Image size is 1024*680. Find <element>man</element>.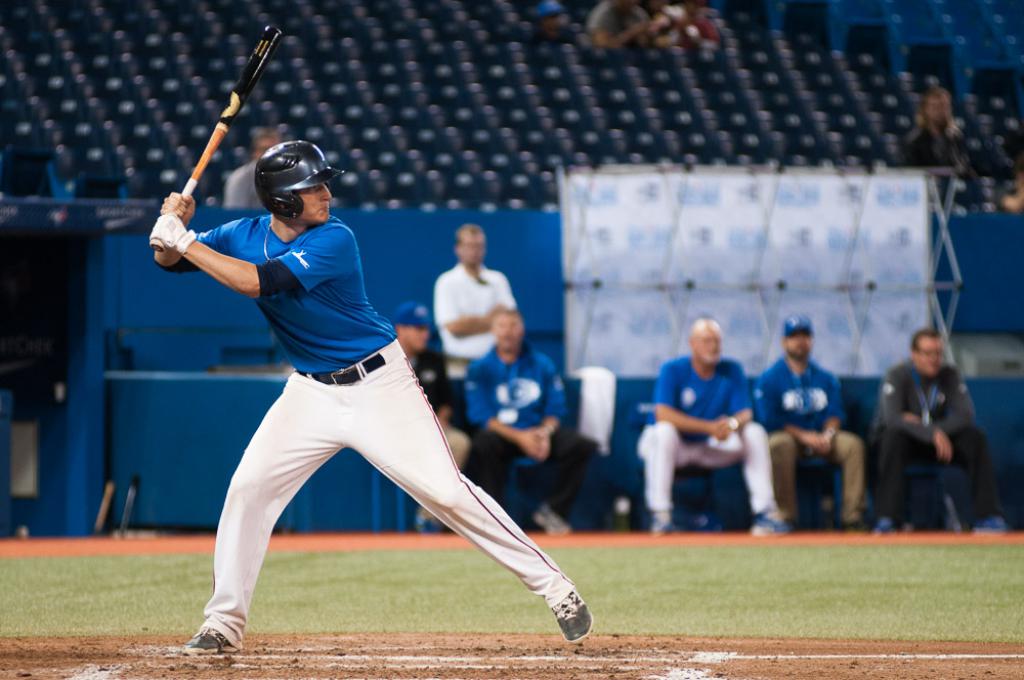
(885,324,993,534).
